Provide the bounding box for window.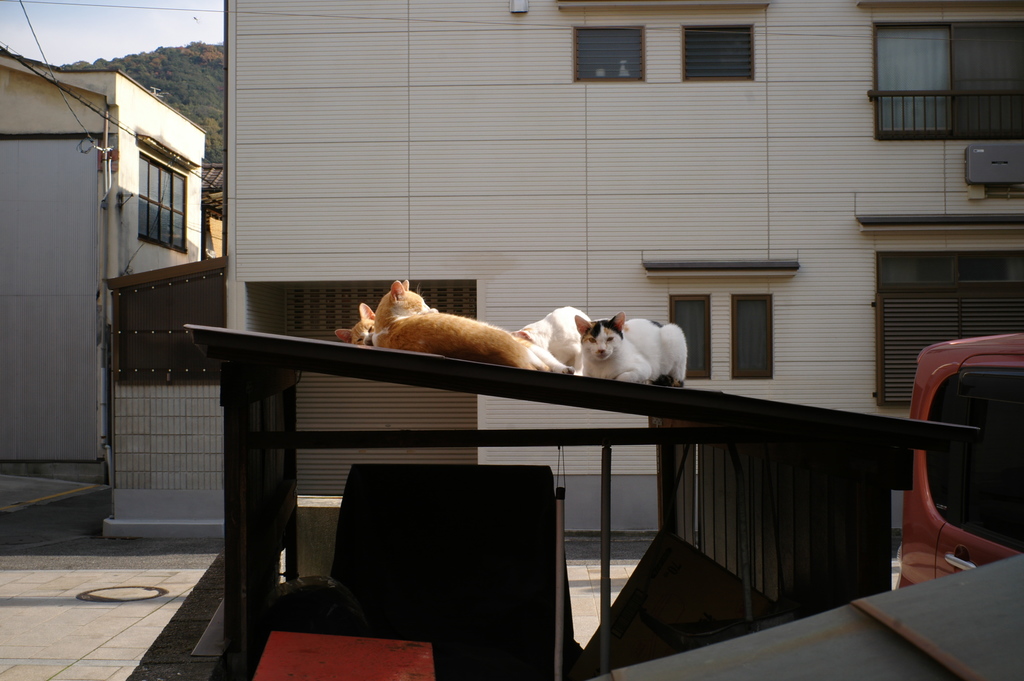
detection(731, 294, 774, 379).
